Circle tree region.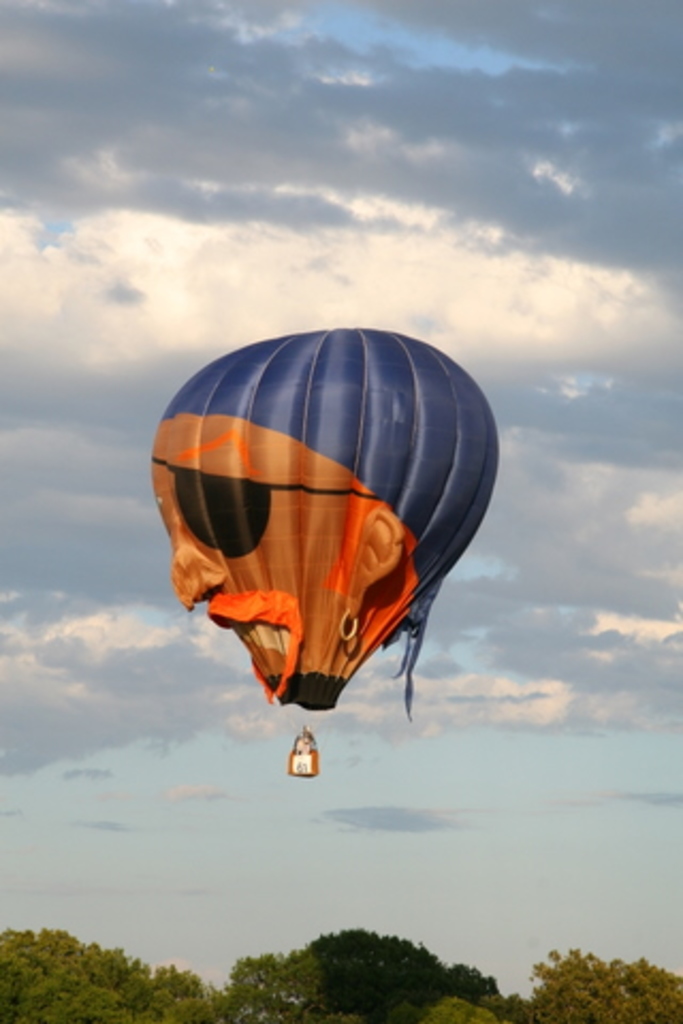
Region: l=508, t=939, r=681, b=1022.
